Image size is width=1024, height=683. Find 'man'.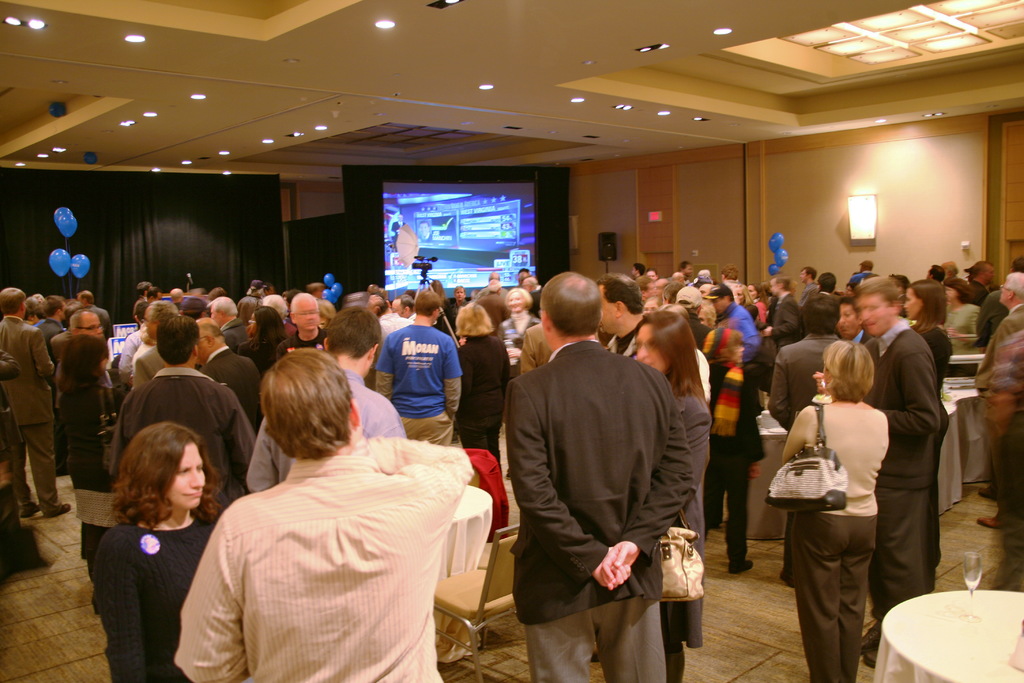
[left=390, top=214, right=405, bottom=252].
